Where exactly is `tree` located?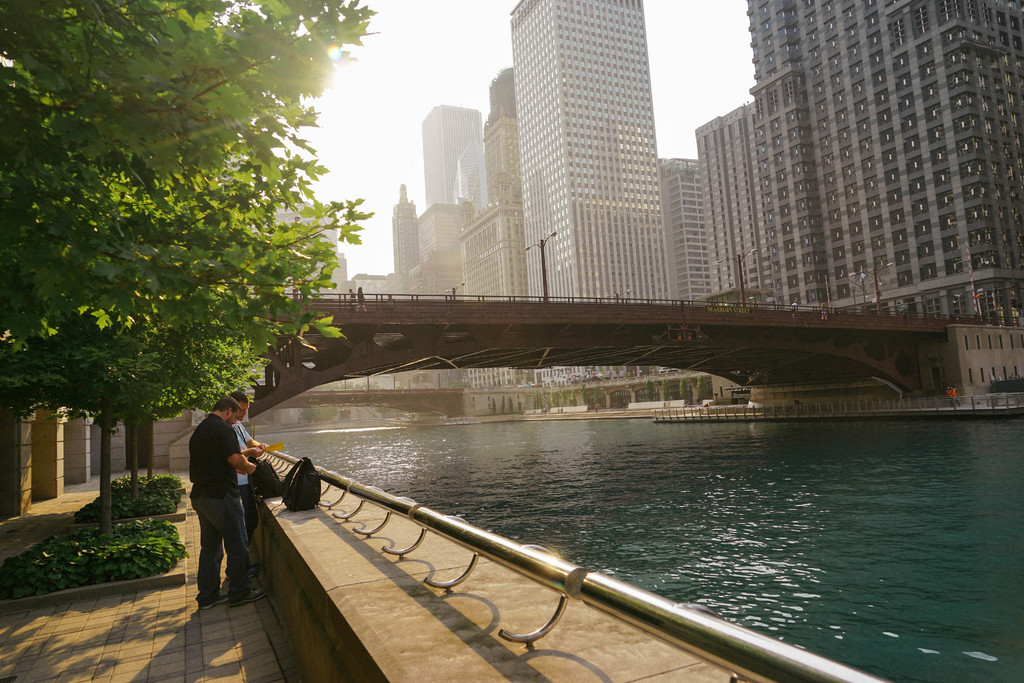
Its bounding box is 560:389:567:404.
